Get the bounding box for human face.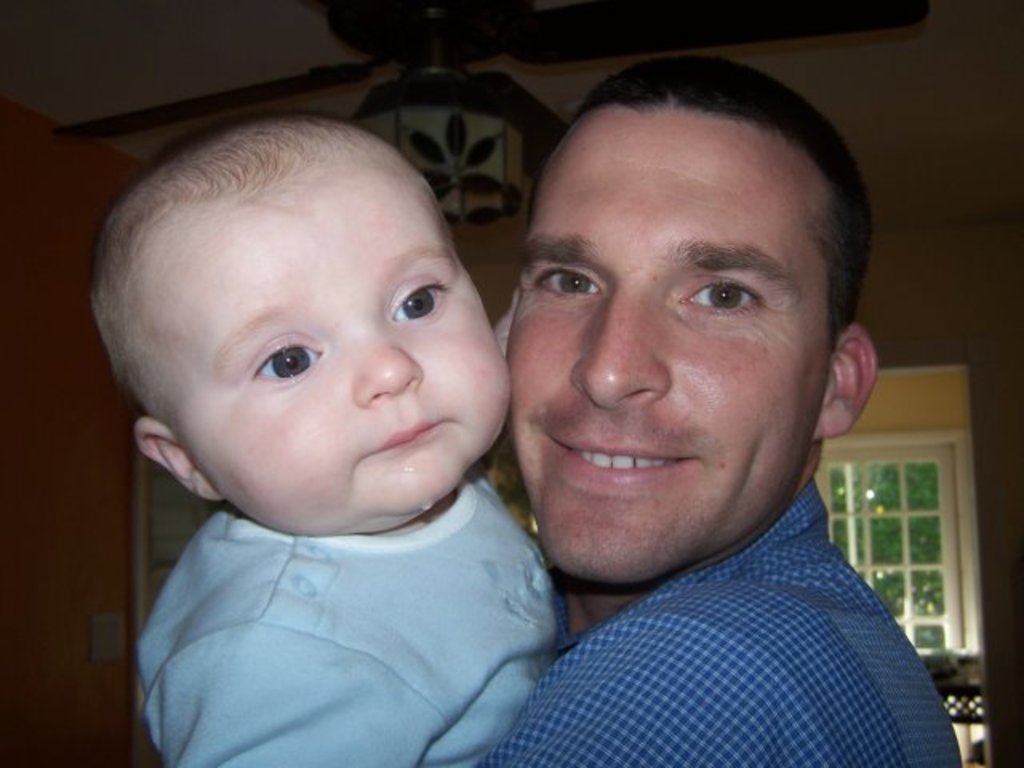
l=509, t=107, r=829, b=584.
